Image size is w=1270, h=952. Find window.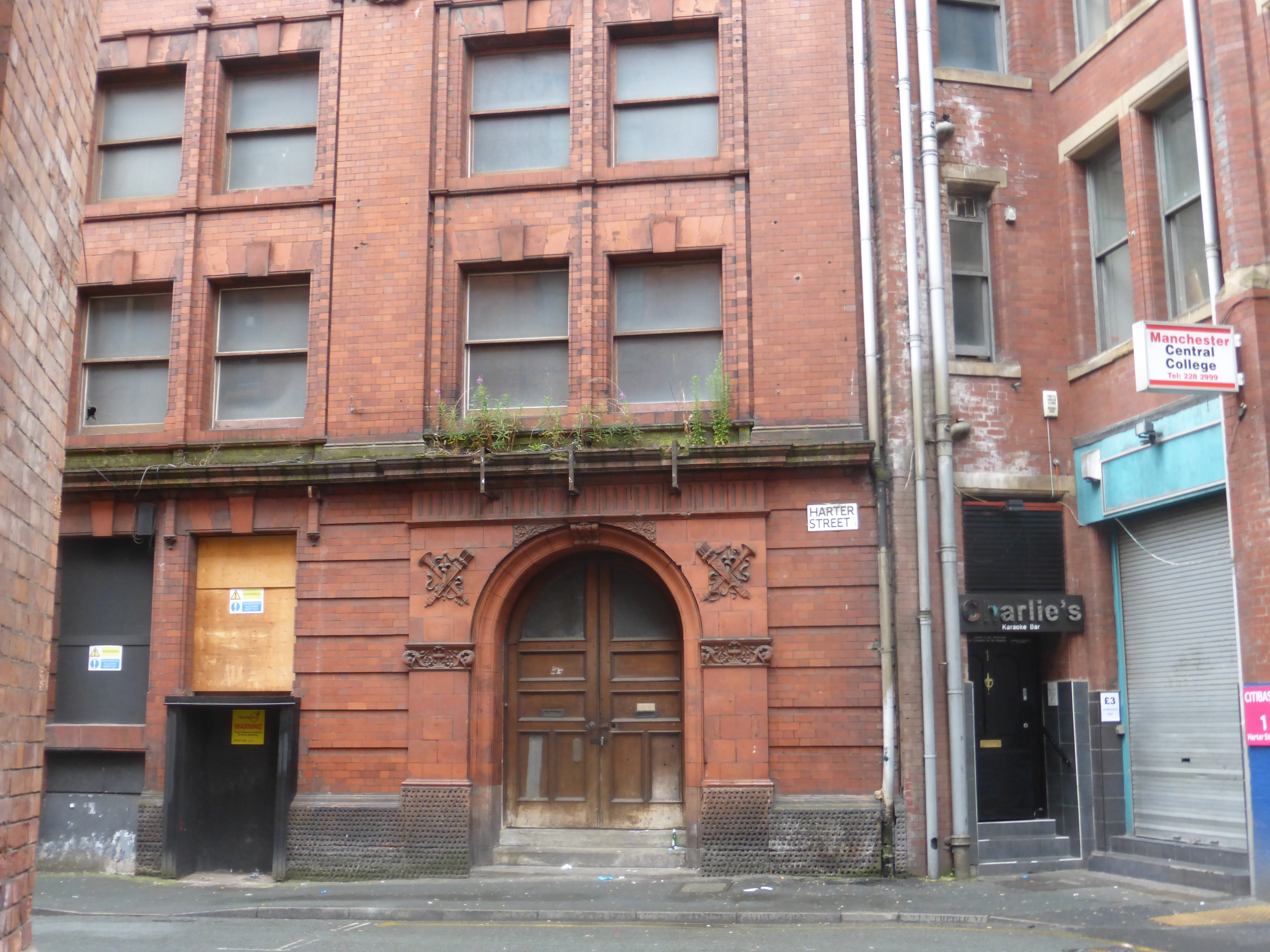
bbox=[22, 18, 53, 56].
